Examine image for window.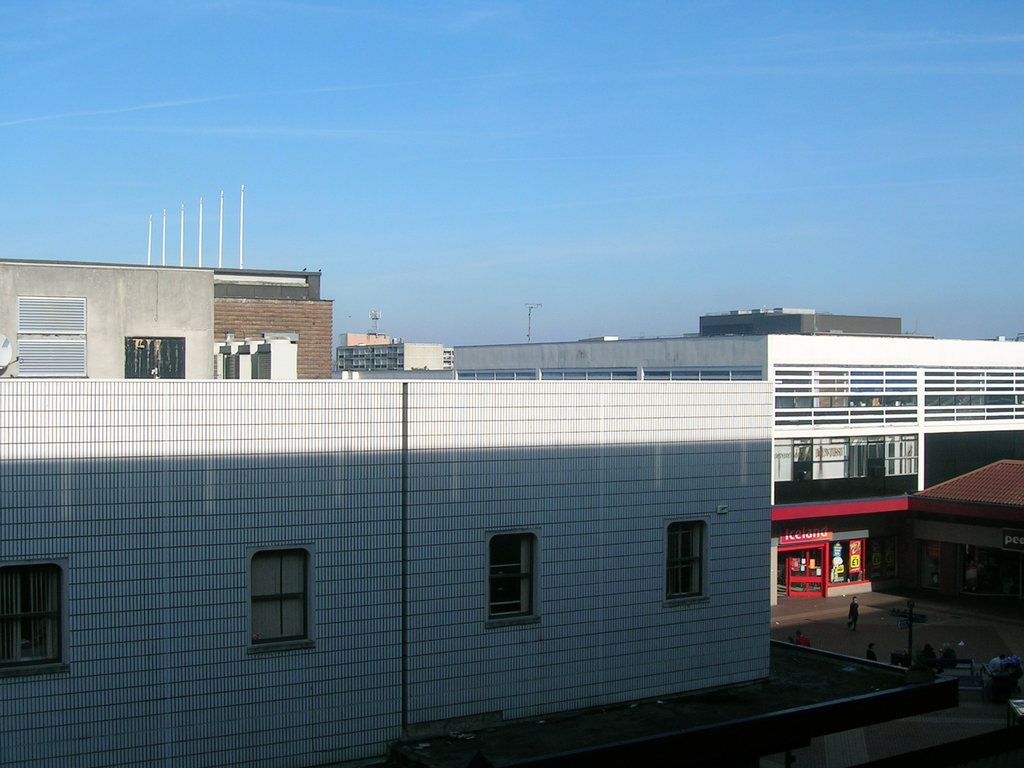
Examination result: [129, 339, 184, 381].
